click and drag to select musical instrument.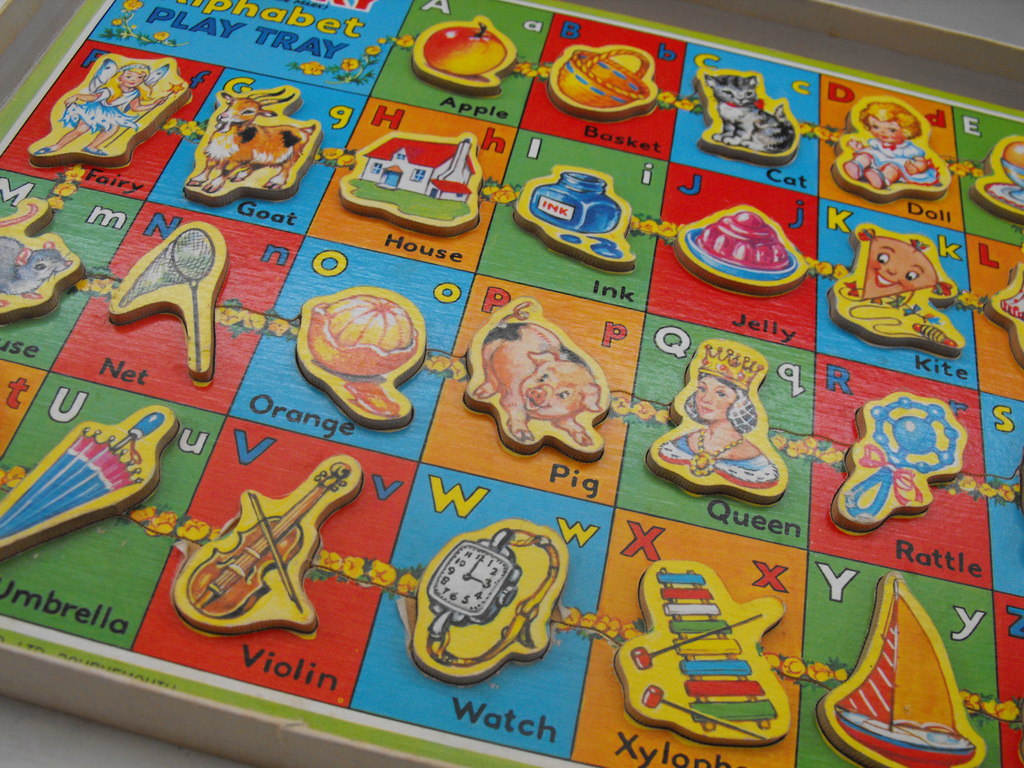
Selection: box=[177, 460, 360, 626].
